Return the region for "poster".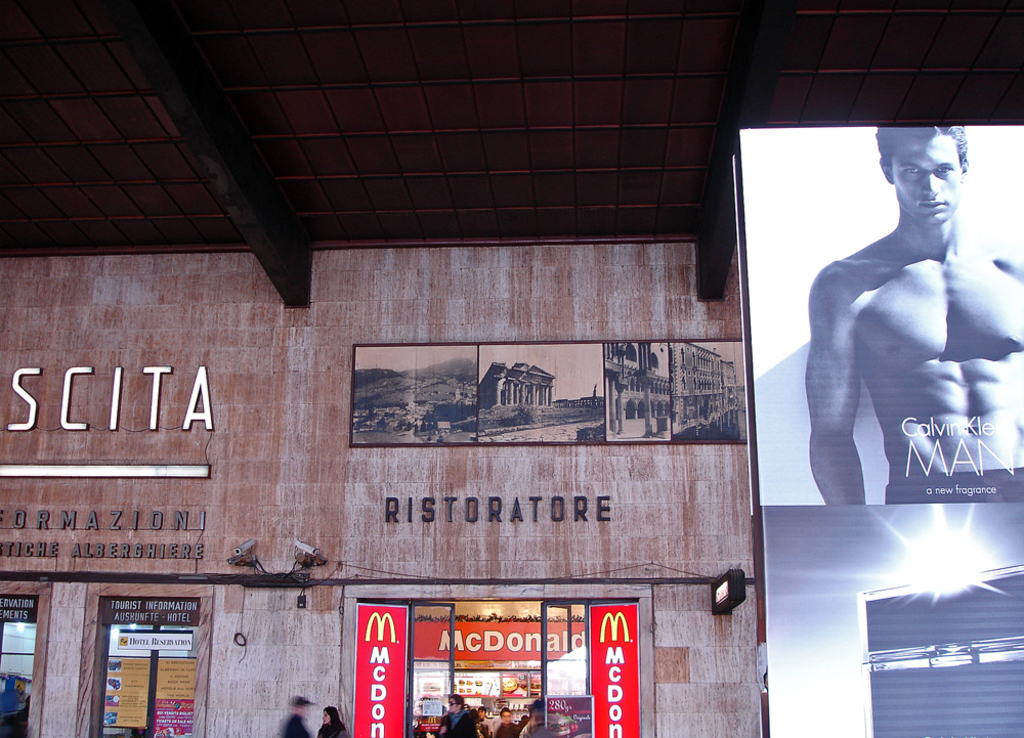
{"x1": 355, "y1": 606, "x2": 404, "y2": 737}.
